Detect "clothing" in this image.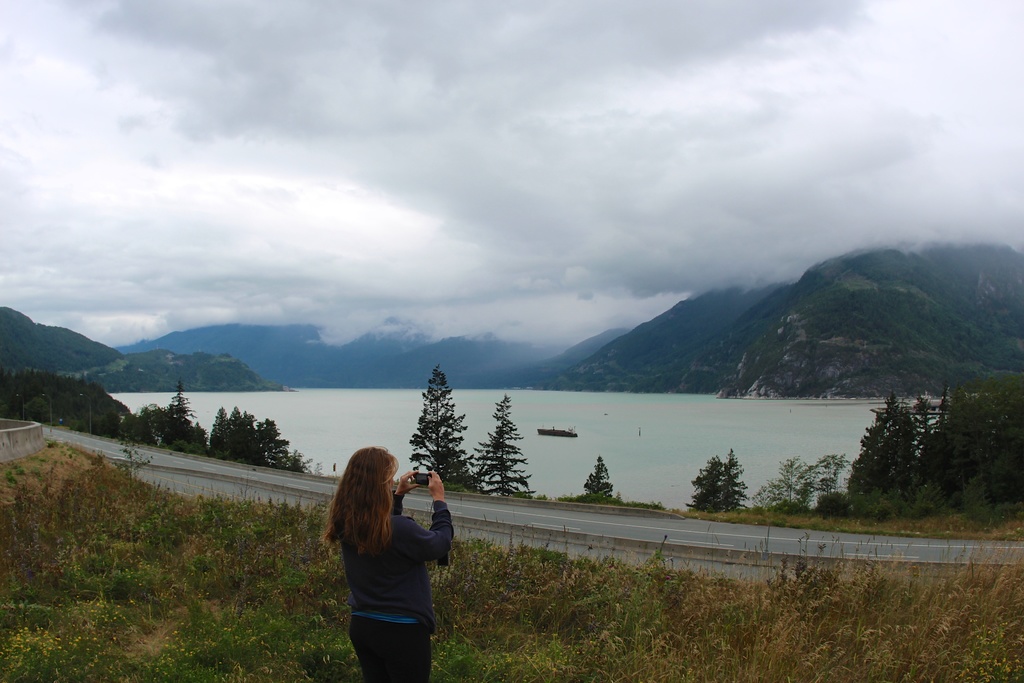
Detection: {"left": 346, "top": 486, "right": 468, "bottom": 677}.
